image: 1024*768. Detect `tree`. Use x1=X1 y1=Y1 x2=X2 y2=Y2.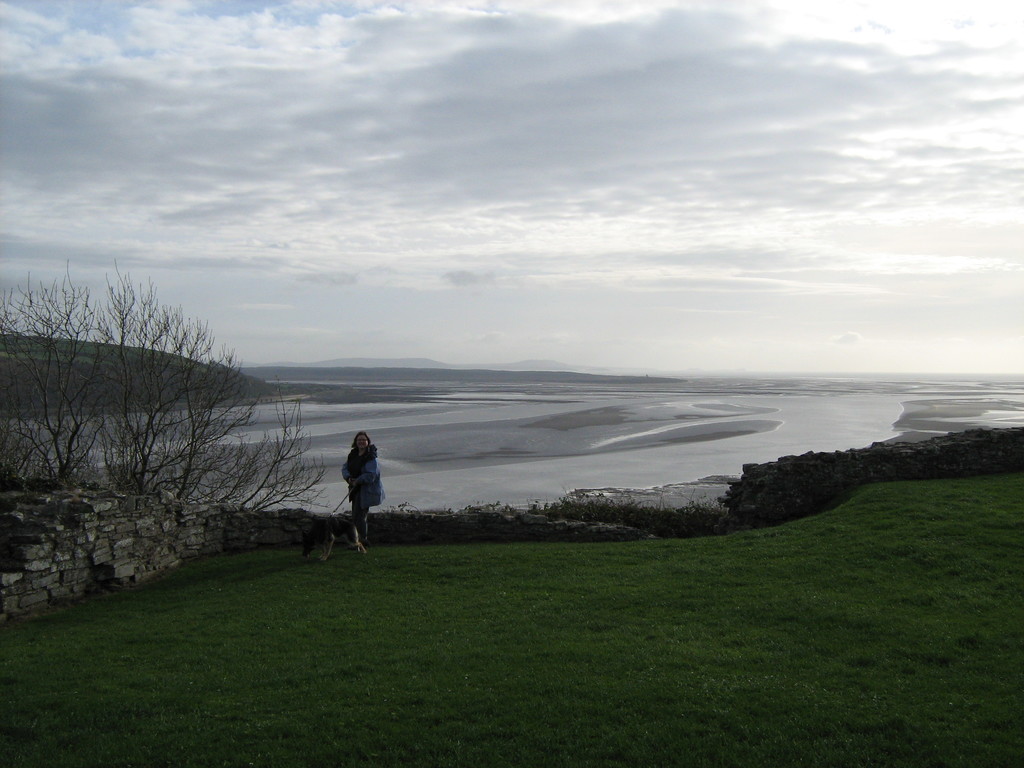
x1=72 y1=268 x2=204 y2=495.
